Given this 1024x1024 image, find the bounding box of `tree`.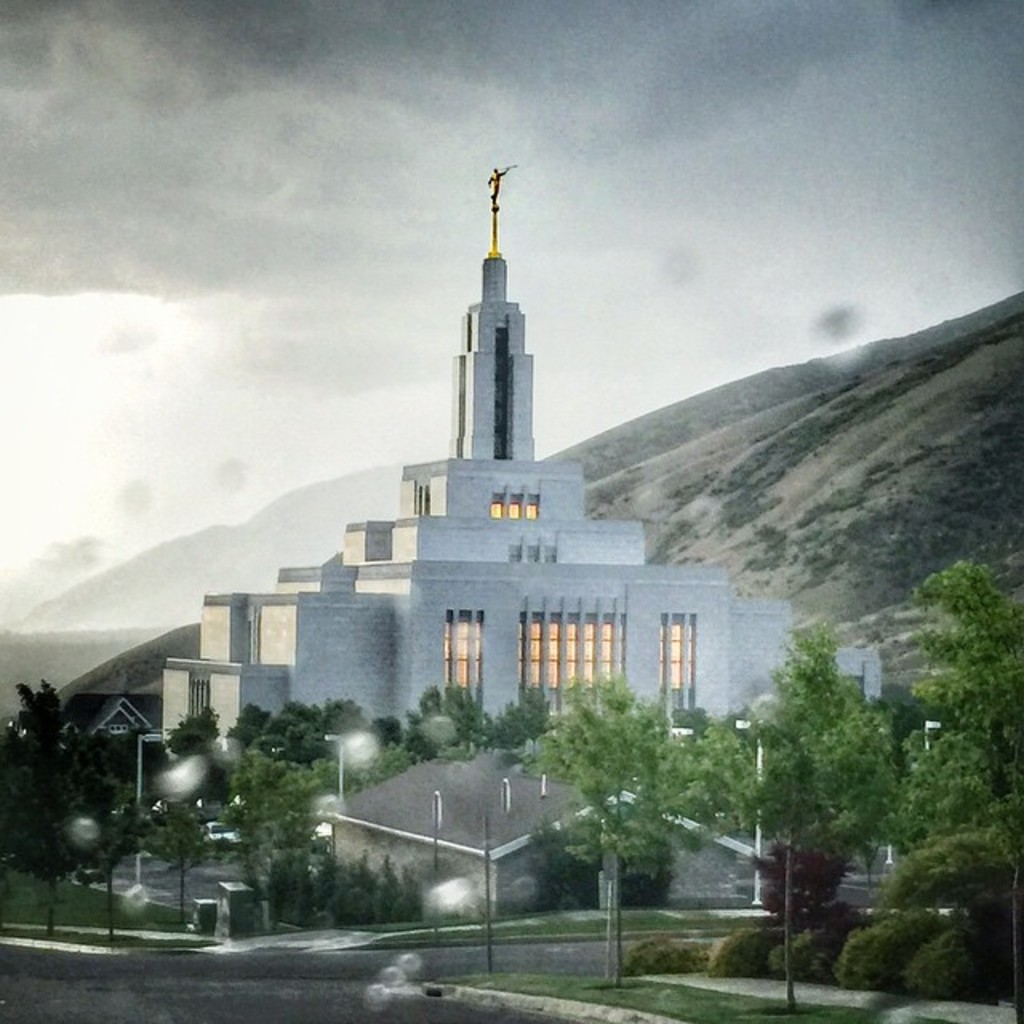
(left=893, top=731, right=995, bottom=914).
